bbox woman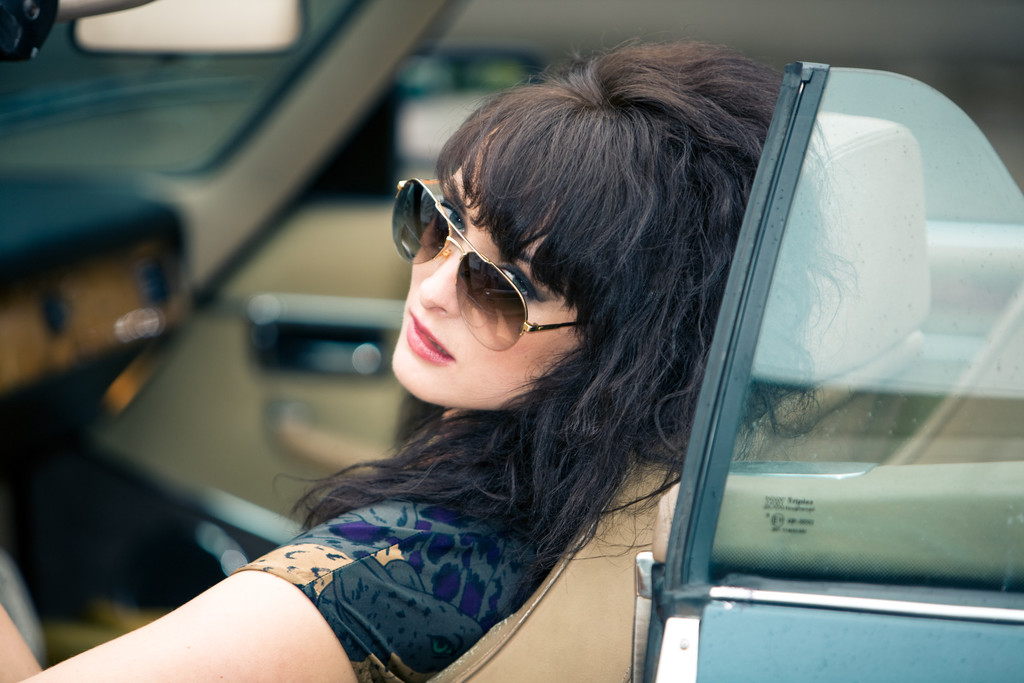
[0,31,871,682]
